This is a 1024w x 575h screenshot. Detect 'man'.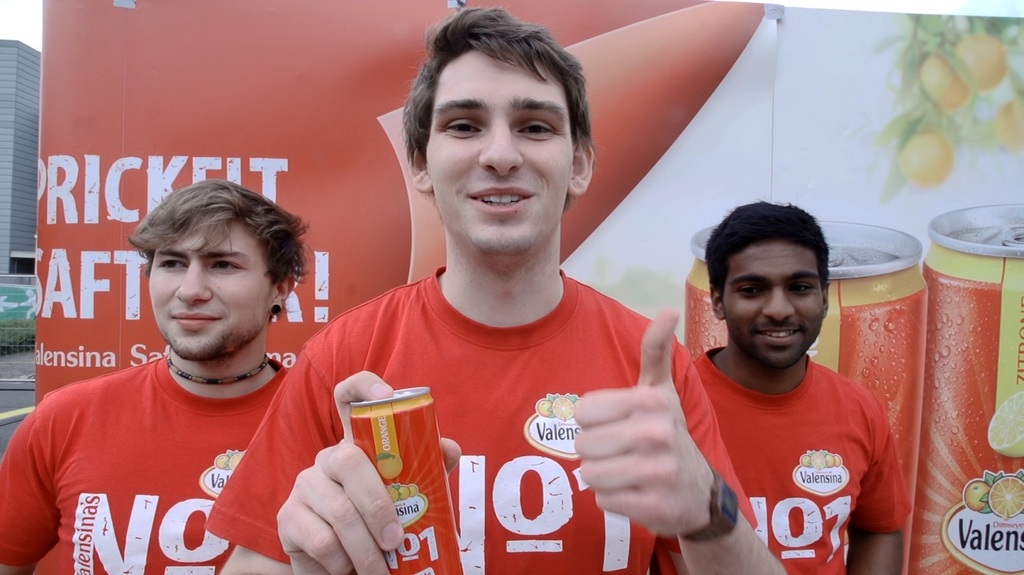
(0, 181, 314, 574).
